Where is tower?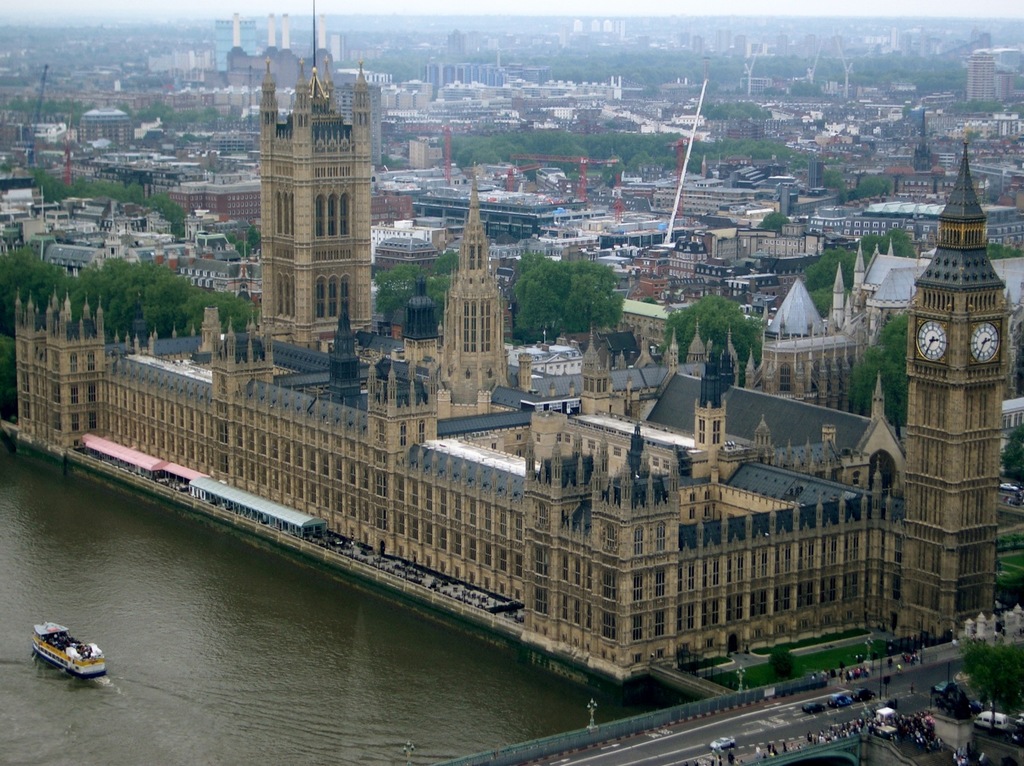
{"x1": 255, "y1": 6, "x2": 373, "y2": 337}.
